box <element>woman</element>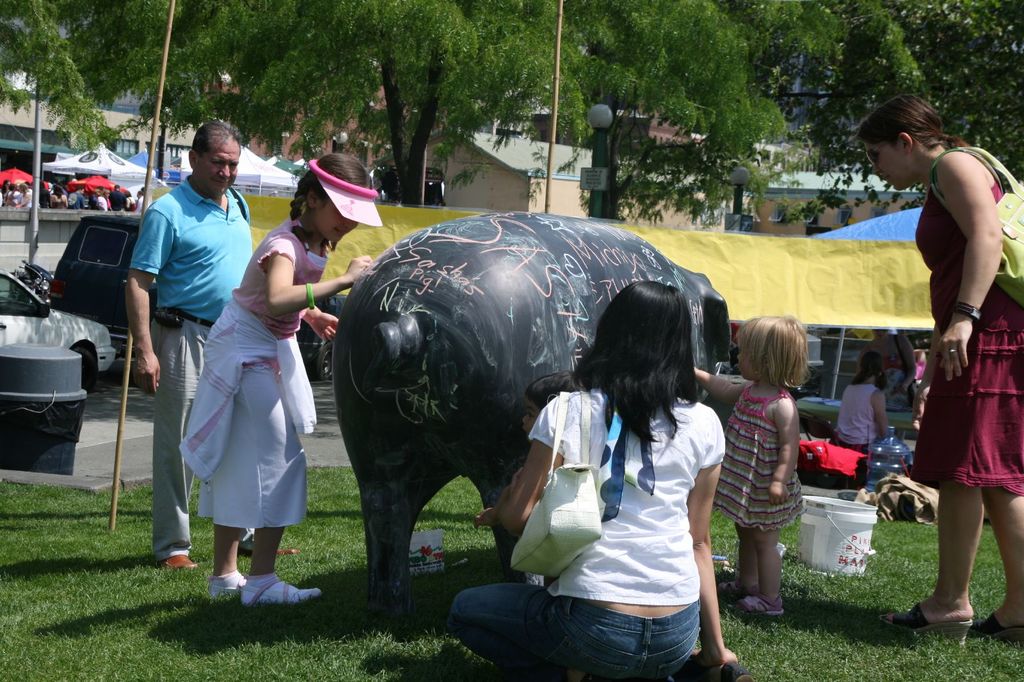
(447,283,758,681)
